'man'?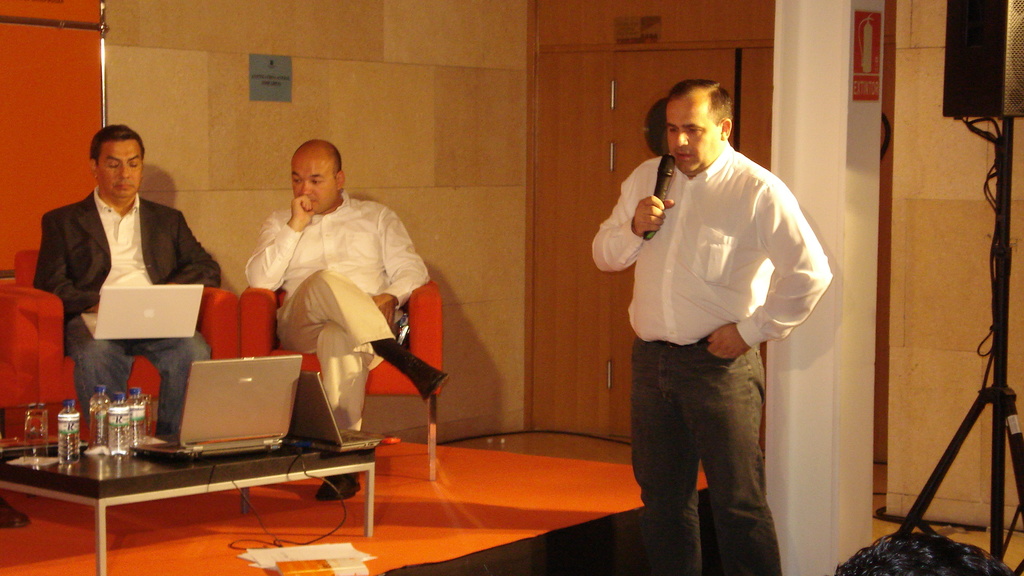
244/138/454/503
